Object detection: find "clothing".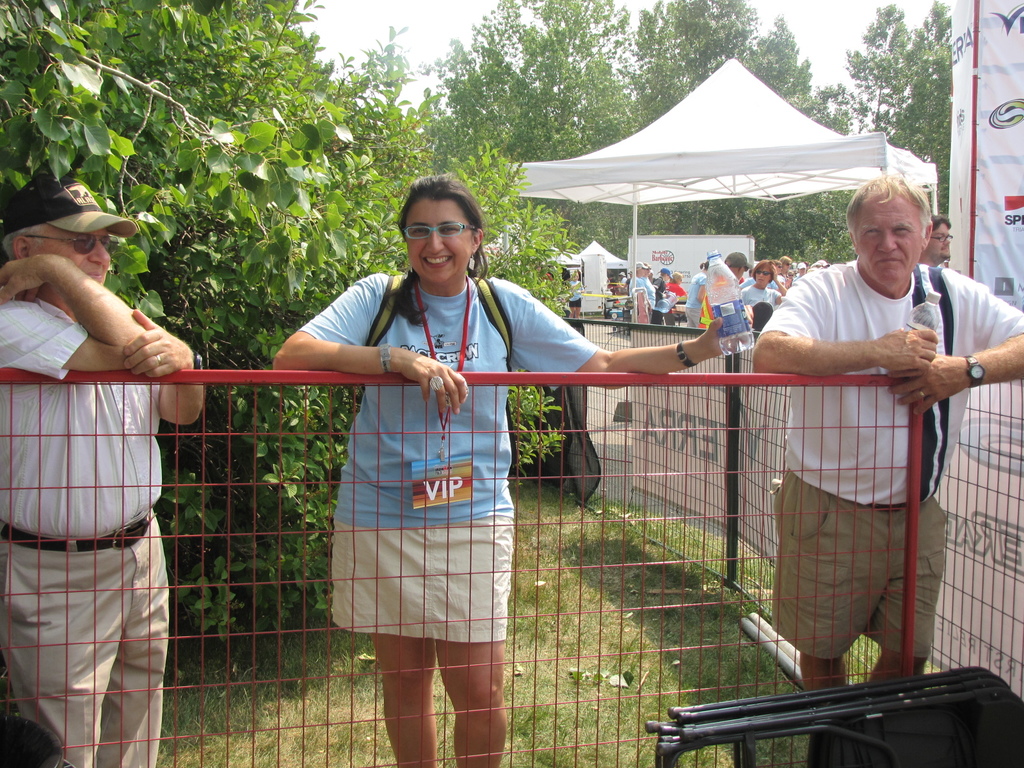
bbox=(746, 284, 780, 309).
